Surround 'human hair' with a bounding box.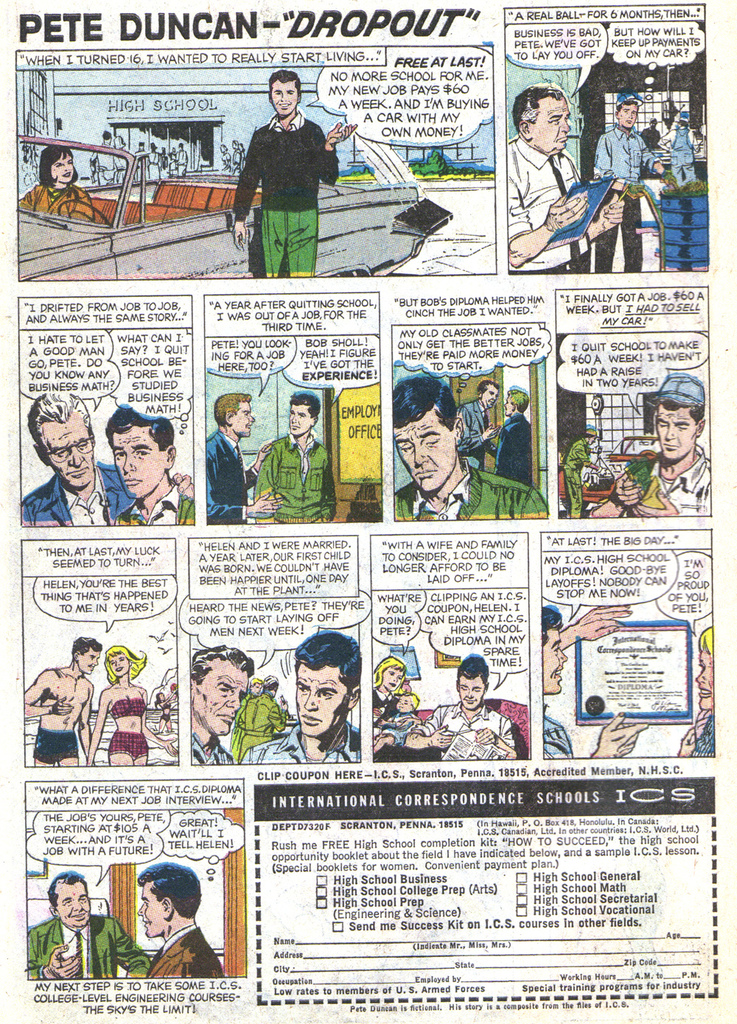
region(660, 405, 704, 437).
